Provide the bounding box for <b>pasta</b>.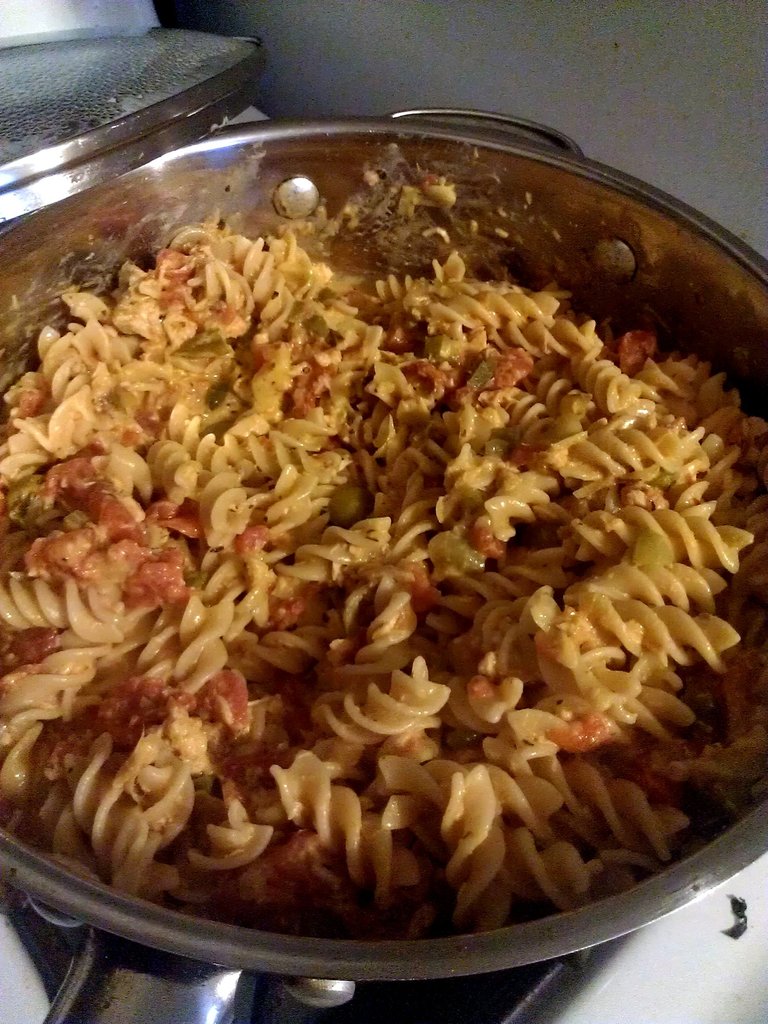
pyautogui.locateOnScreen(0, 234, 767, 934).
